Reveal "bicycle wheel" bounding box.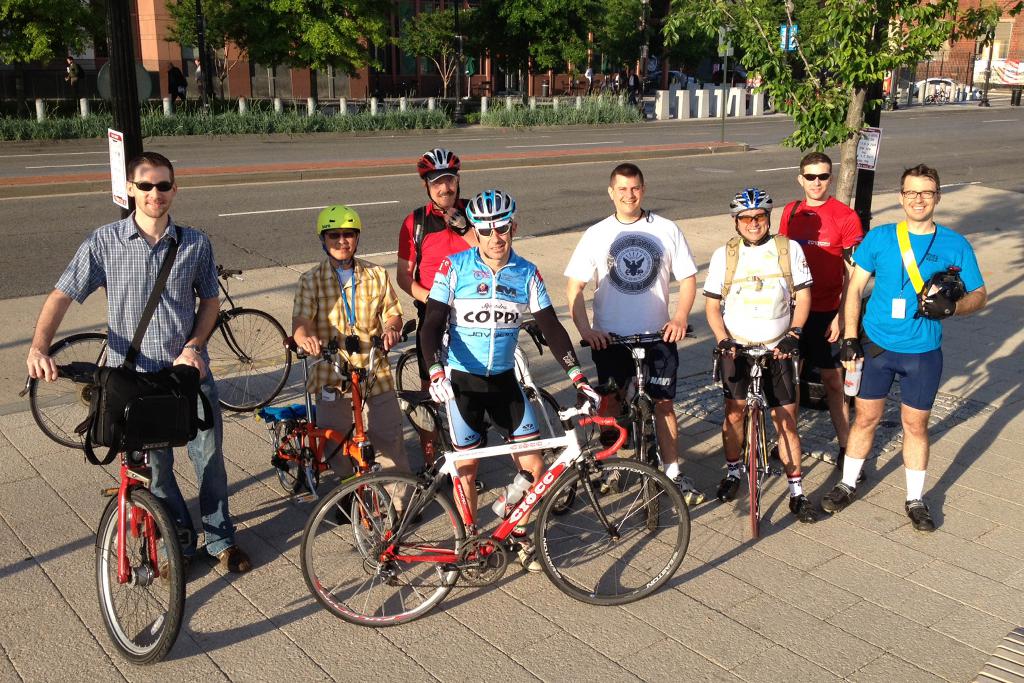
Revealed: (532,454,692,607).
